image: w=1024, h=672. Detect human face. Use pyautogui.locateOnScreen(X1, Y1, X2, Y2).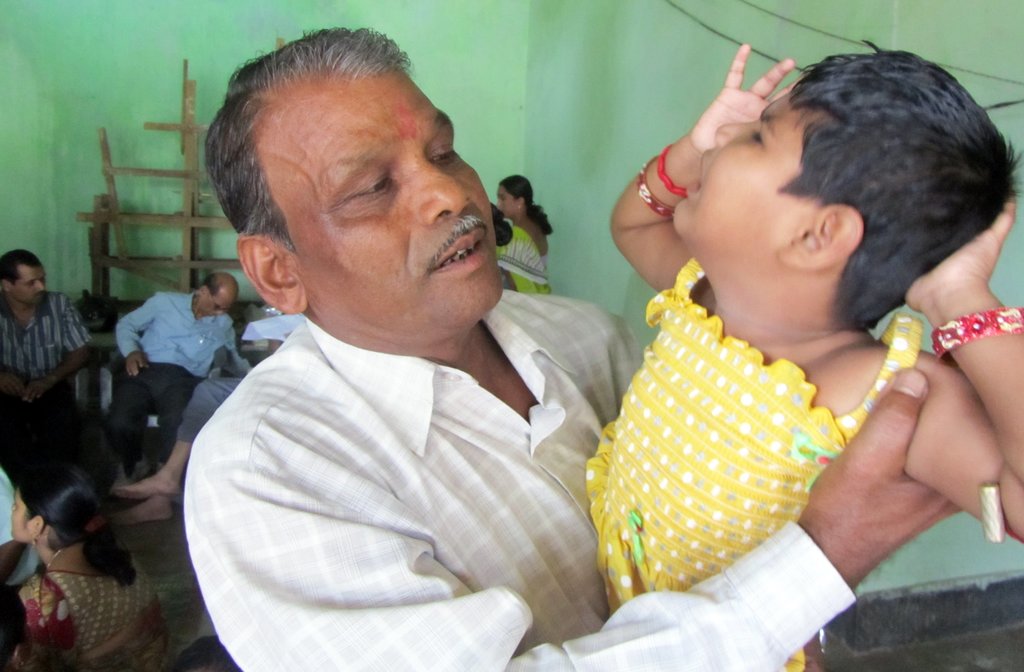
pyautogui.locateOnScreen(9, 488, 28, 543).
